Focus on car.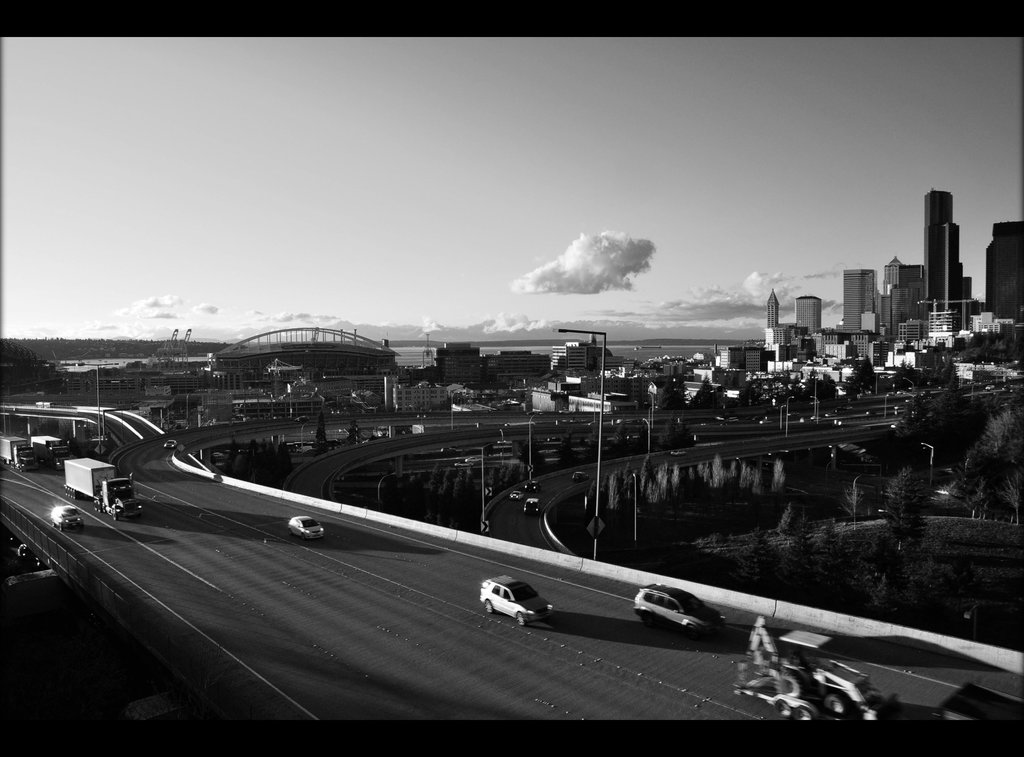
Focused at left=509, top=490, right=522, bottom=501.
